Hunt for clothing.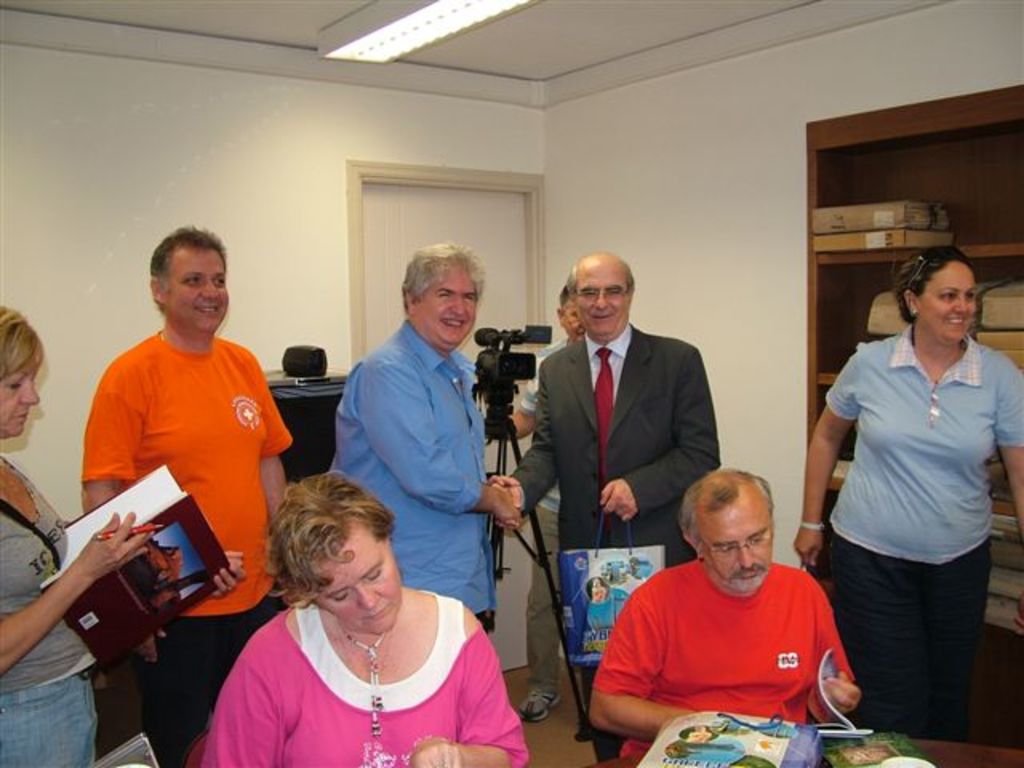
Hunted down at rect(0, 446, 117, 766).
